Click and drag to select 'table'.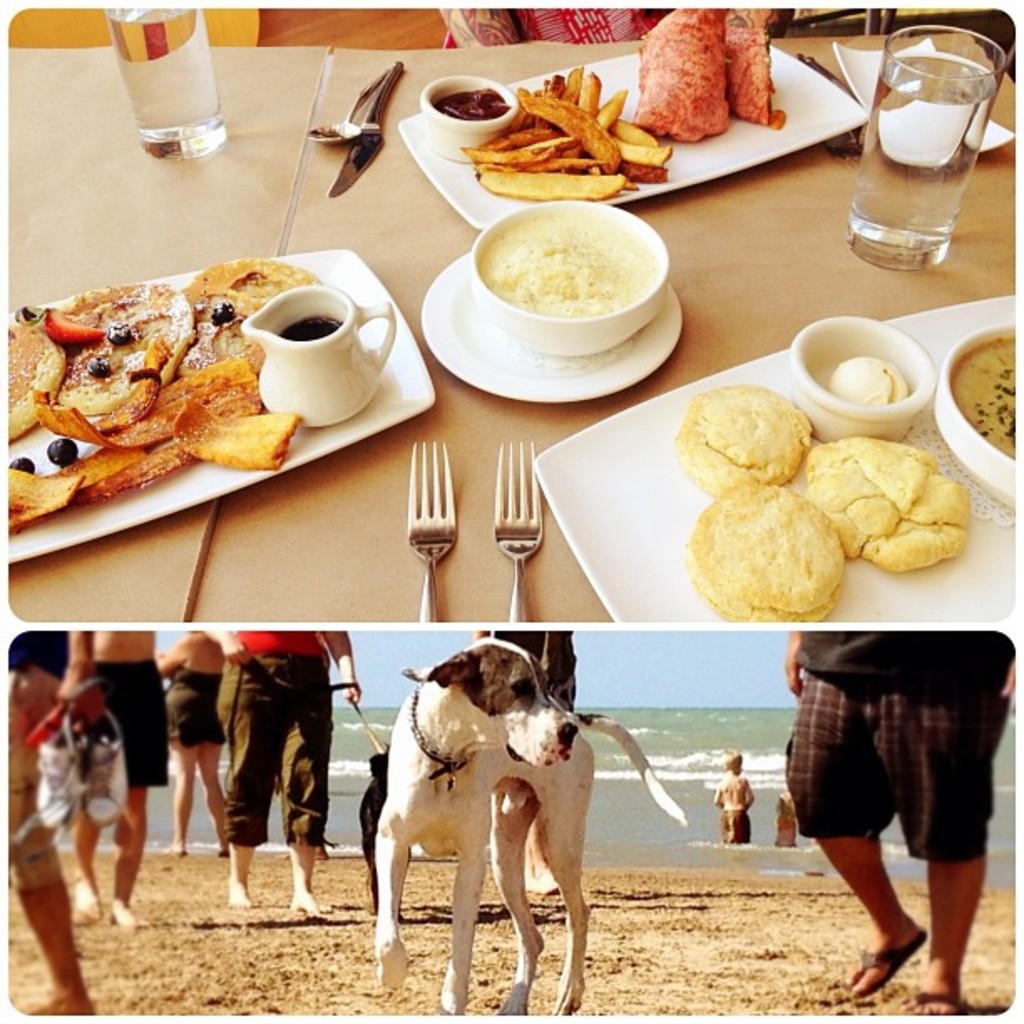
Selection: box(7, 32, 1016, 622).
